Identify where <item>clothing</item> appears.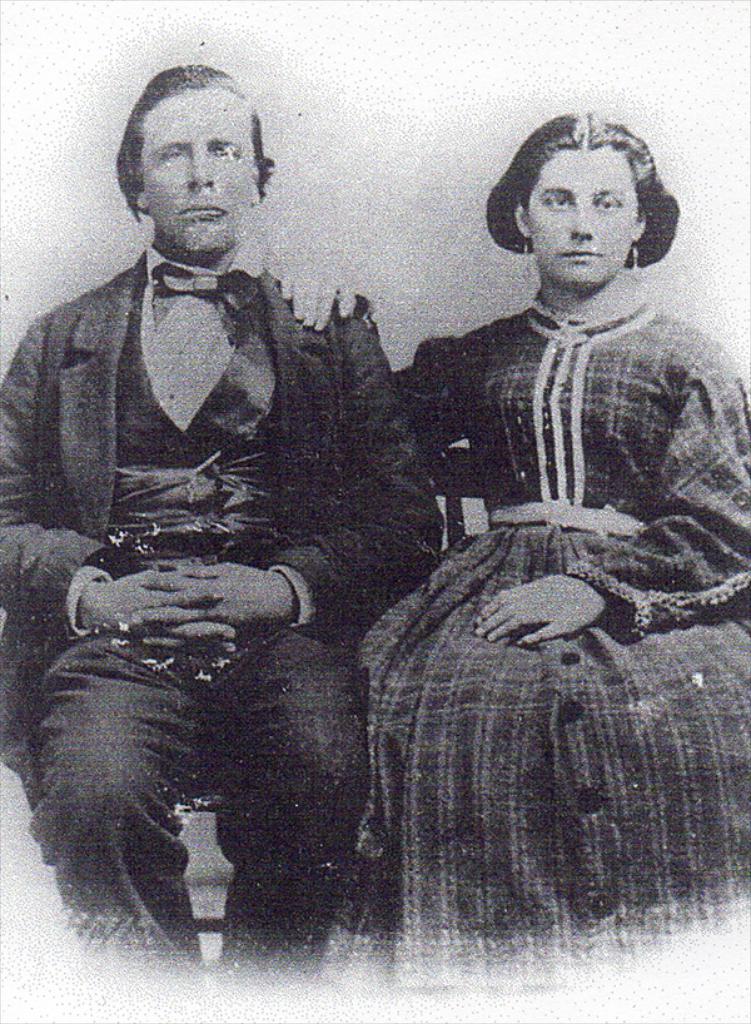
Appears at left=13, top=168, right=386, bottom=898.
